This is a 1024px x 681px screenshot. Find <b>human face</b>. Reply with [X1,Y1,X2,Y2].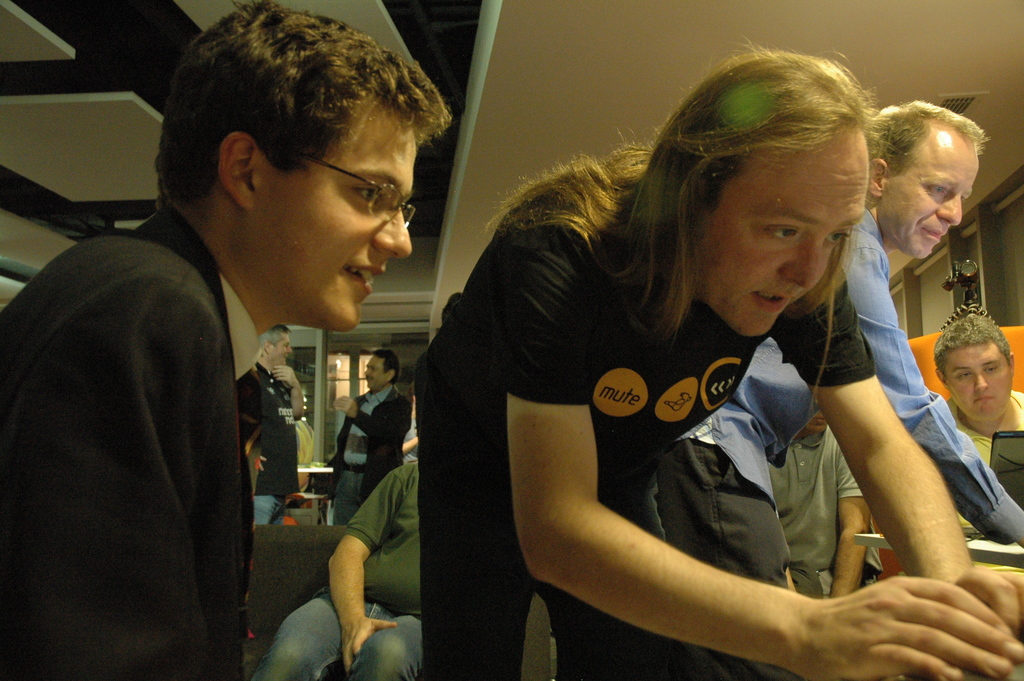
[880,120,980,258].
